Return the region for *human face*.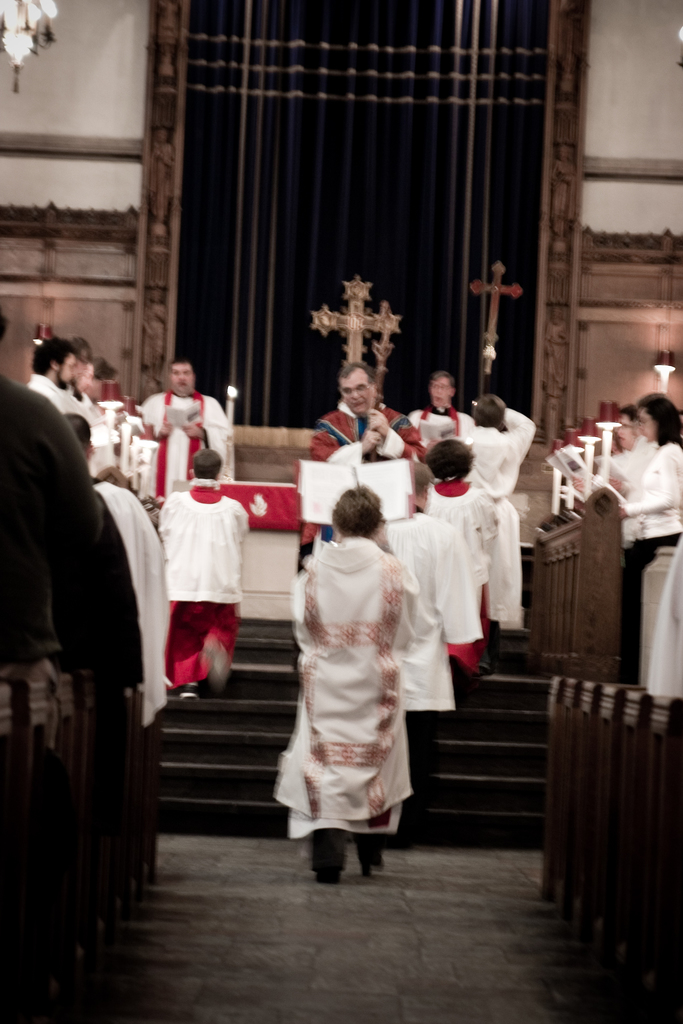
(x1=346, y1=365, x2=372, y2=416).
